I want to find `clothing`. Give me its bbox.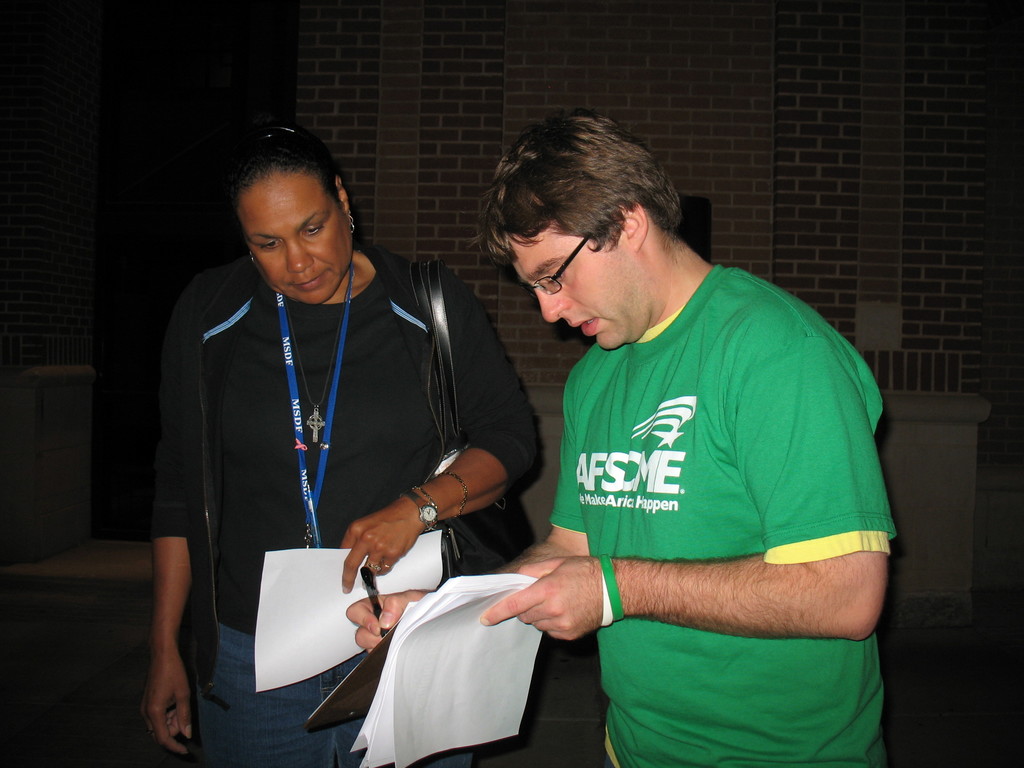
crop(148, 239, 543, 767).
